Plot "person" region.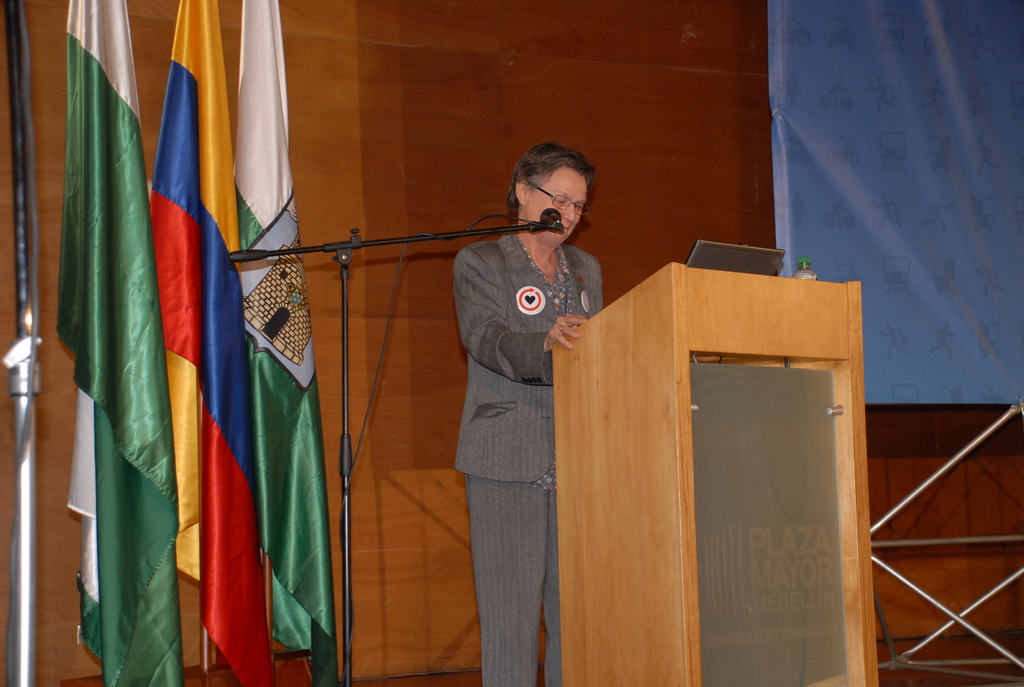
Plotted at [left=448, top=139, right=607, bottom=686].
